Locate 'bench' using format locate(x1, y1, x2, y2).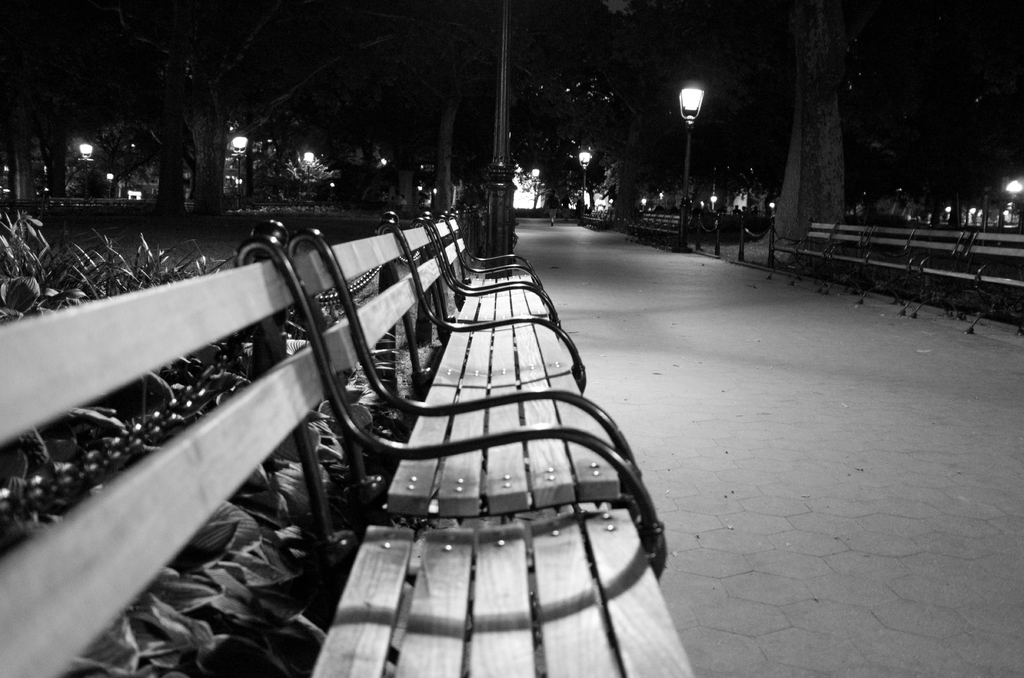
locate(900, 234, 968, 316).
